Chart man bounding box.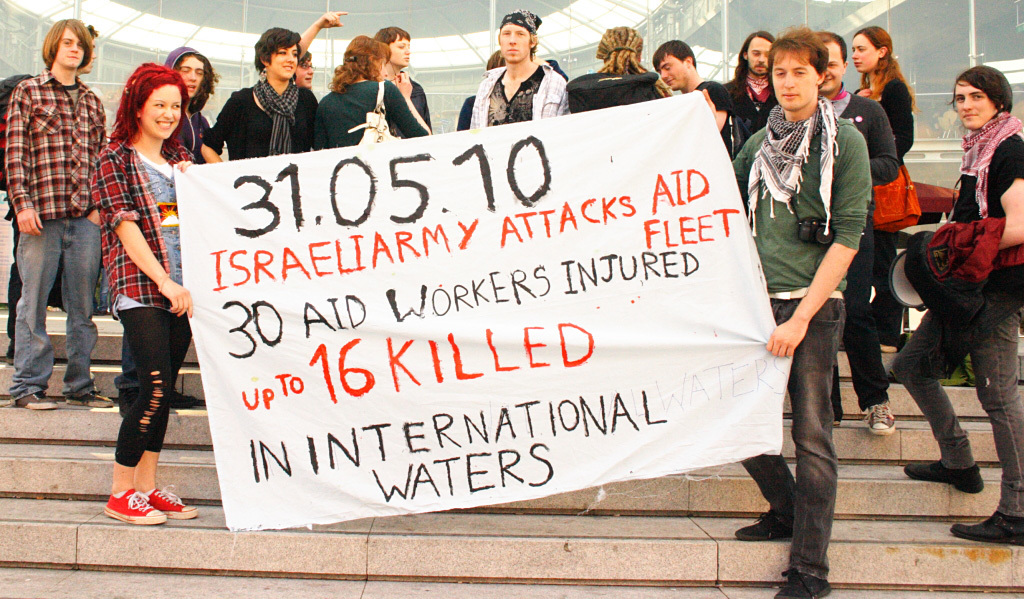
Charted: l=0, t=23, r=103, b=374.
